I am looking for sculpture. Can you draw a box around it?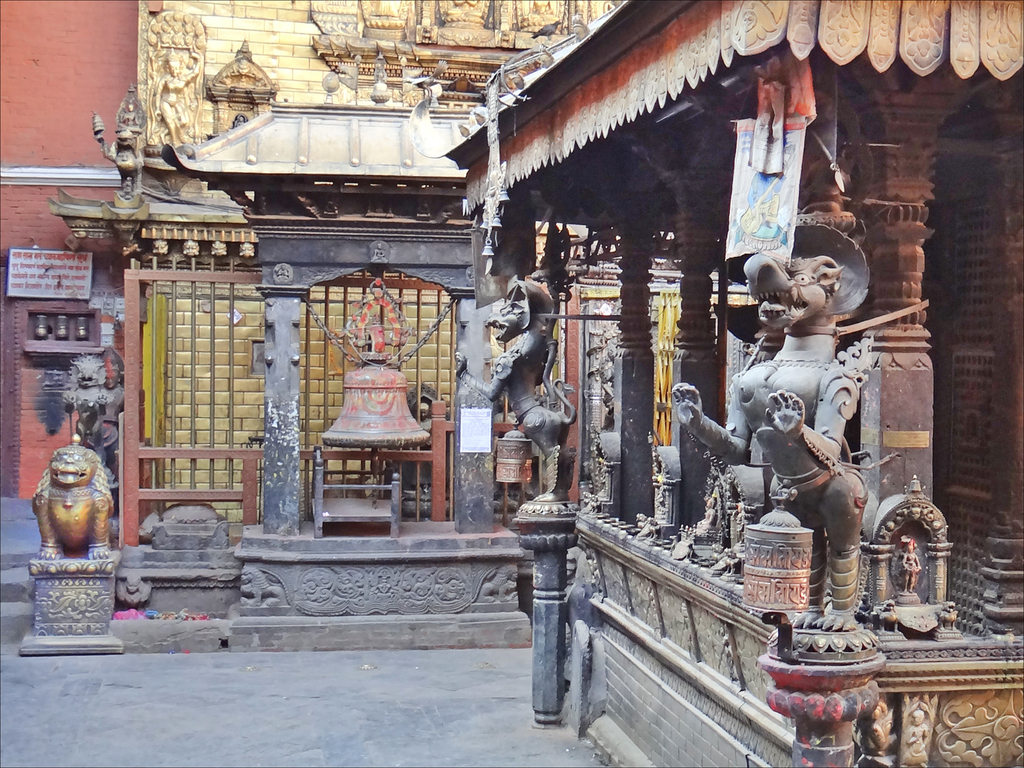
Sure, the bounding box is box=[581, 428, 626, 515].
